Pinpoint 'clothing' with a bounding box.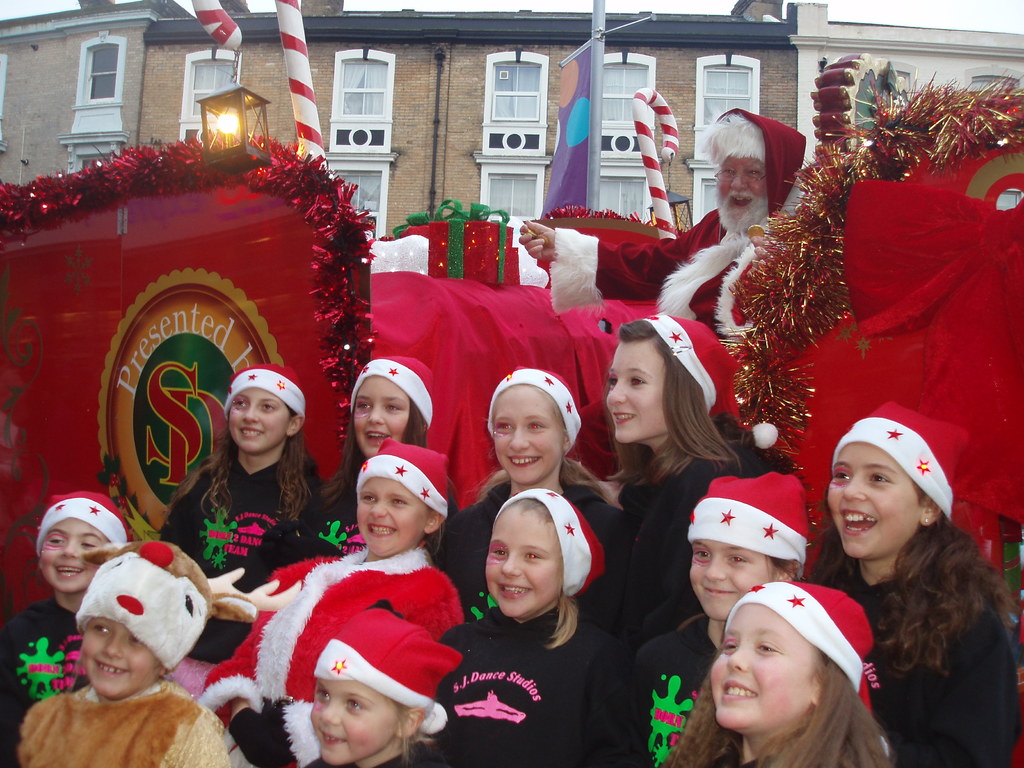
x1=164 y1=453 x2=292 y2=675.
